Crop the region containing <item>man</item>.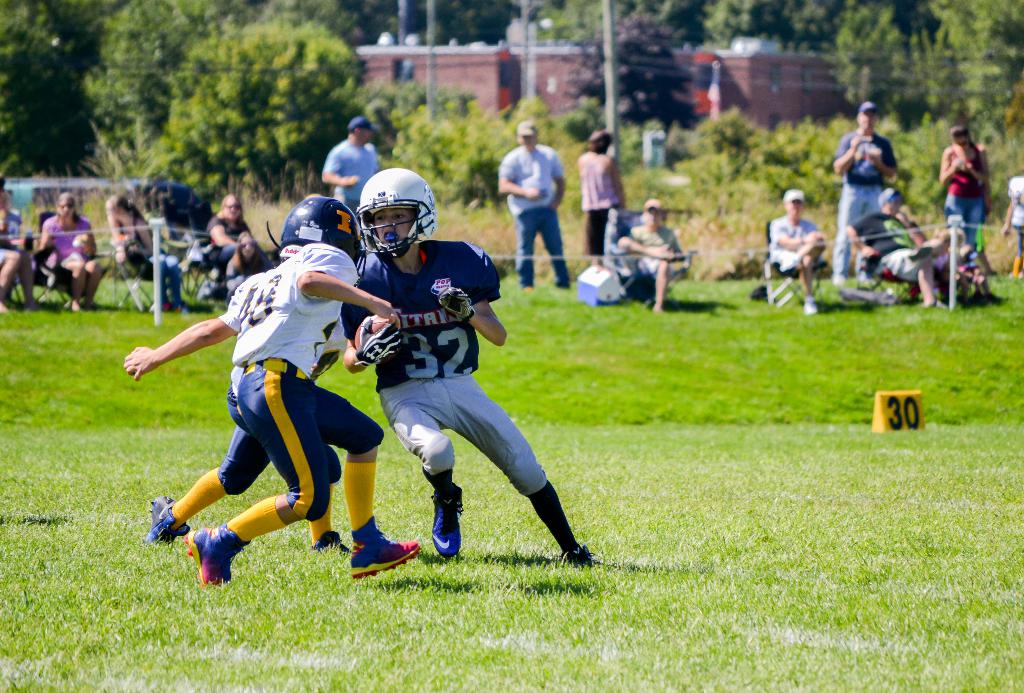
Crop region: (320, 104, 384, 216).
